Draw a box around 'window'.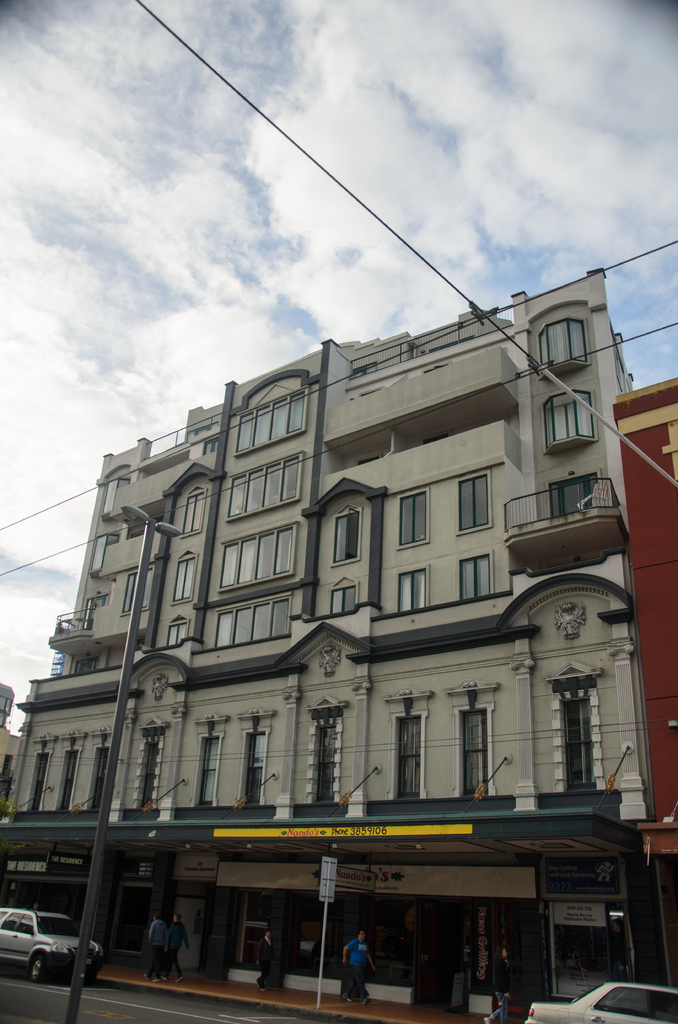
(213, 595, 289, 646).
